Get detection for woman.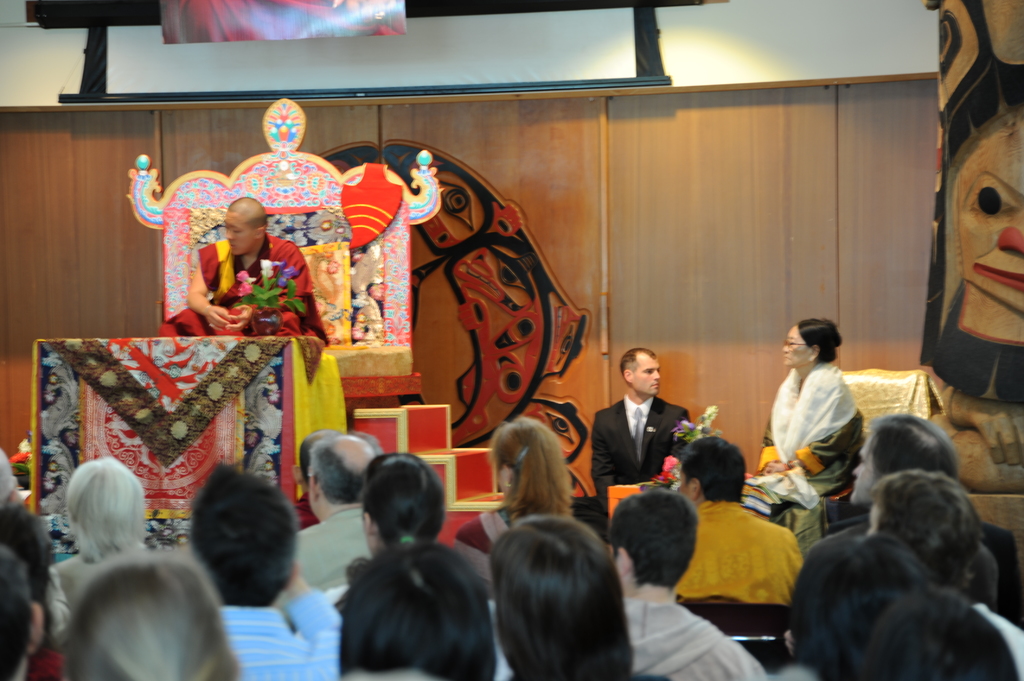
Detection: locate(765, 315, 890, 538).
